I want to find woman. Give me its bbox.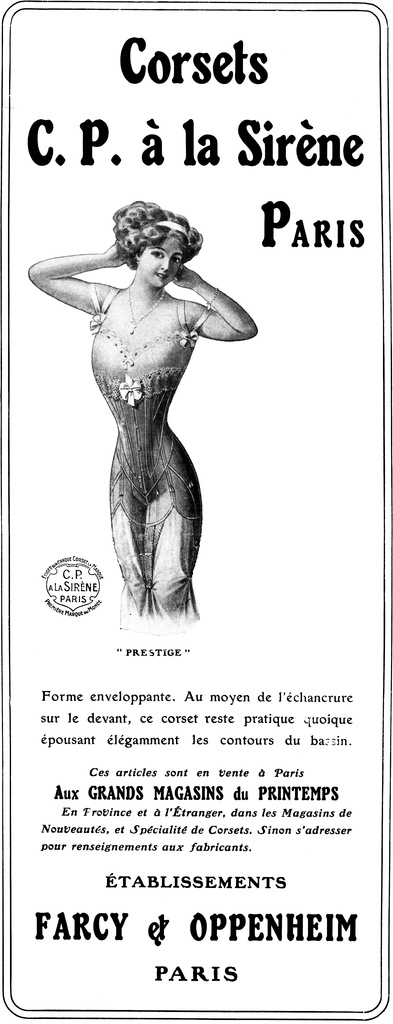
20,197,255,639.
